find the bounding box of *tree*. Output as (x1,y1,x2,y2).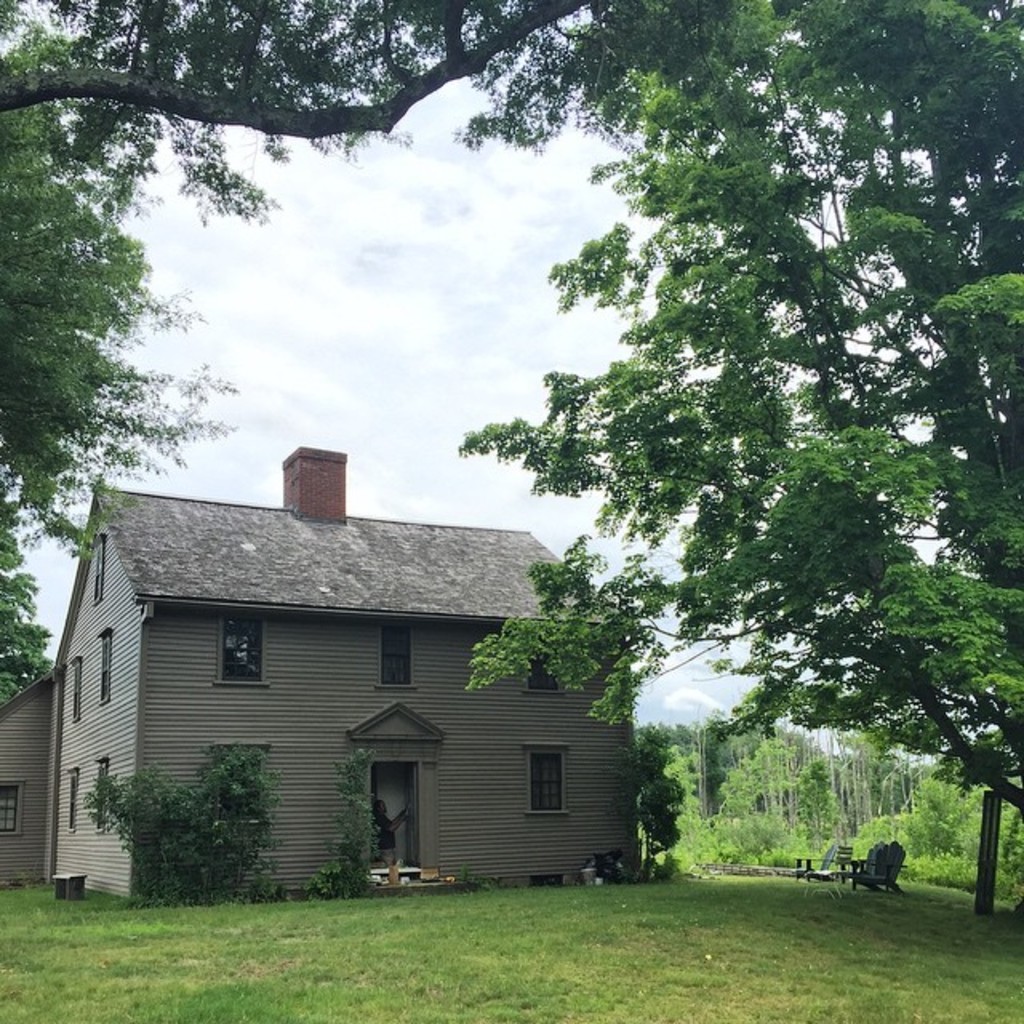
(0,0,608,163).
